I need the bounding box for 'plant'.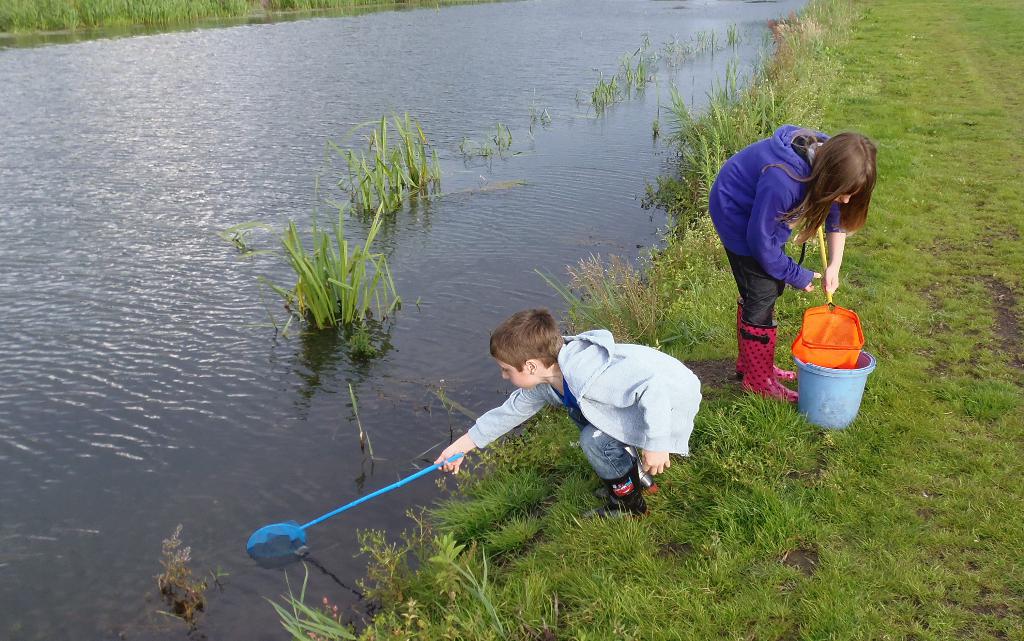
Here it is: bbox(150, 523, 228, 624).
